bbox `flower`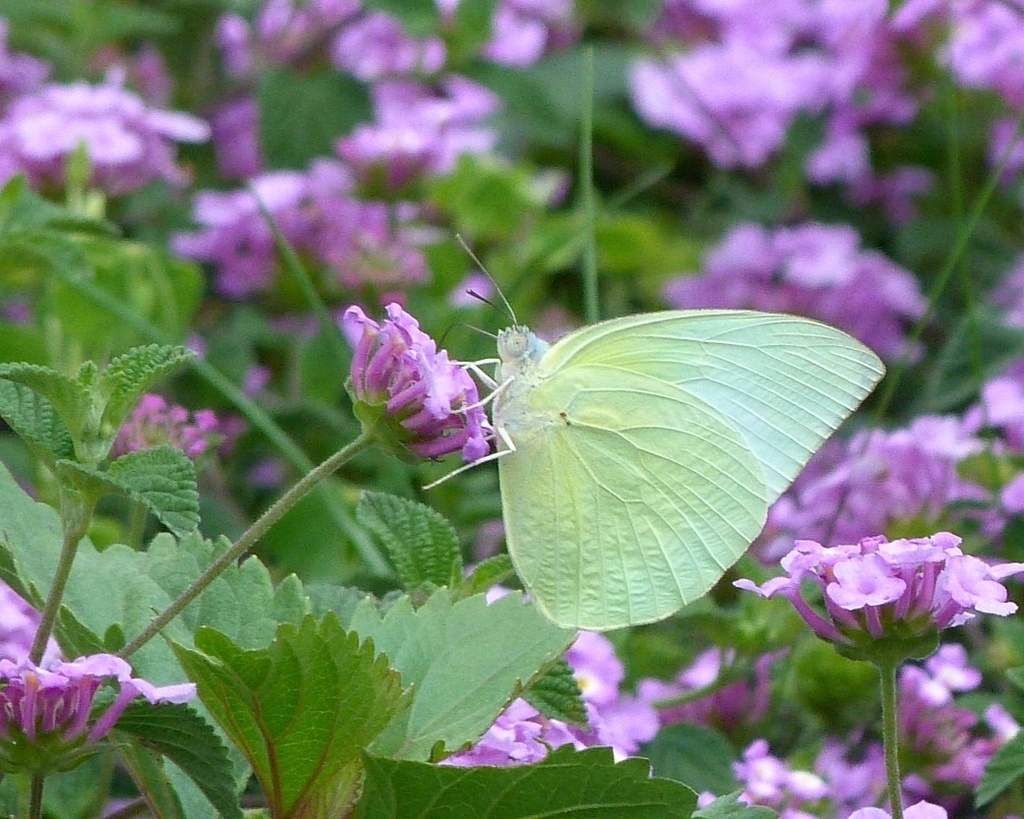
(485,27,553,65)
